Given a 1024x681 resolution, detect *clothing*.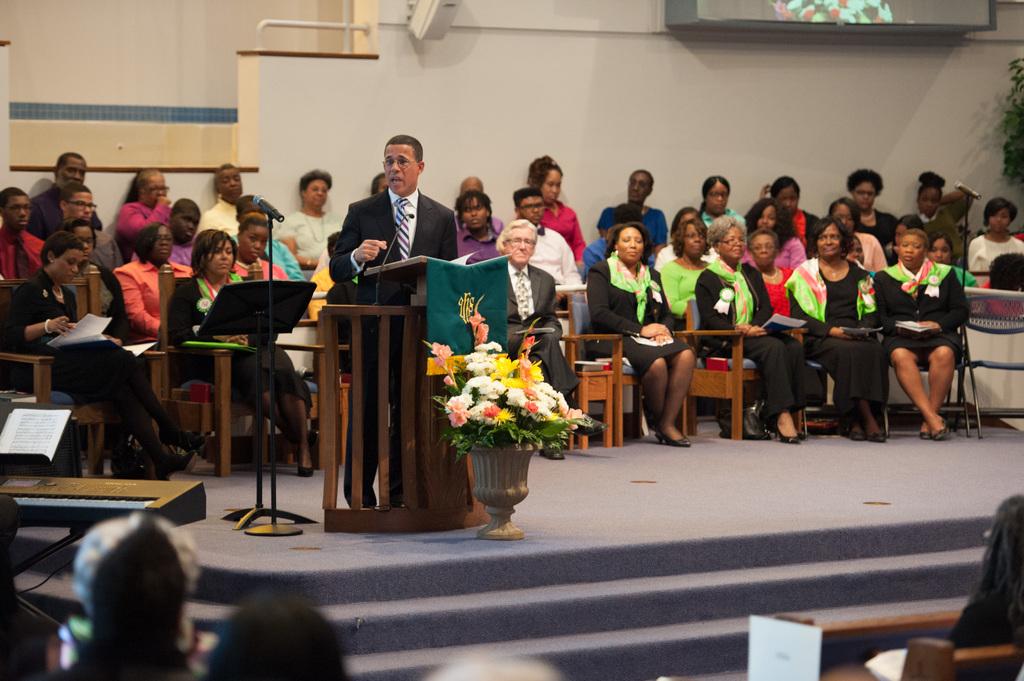
[174, 267, 312, 413].
